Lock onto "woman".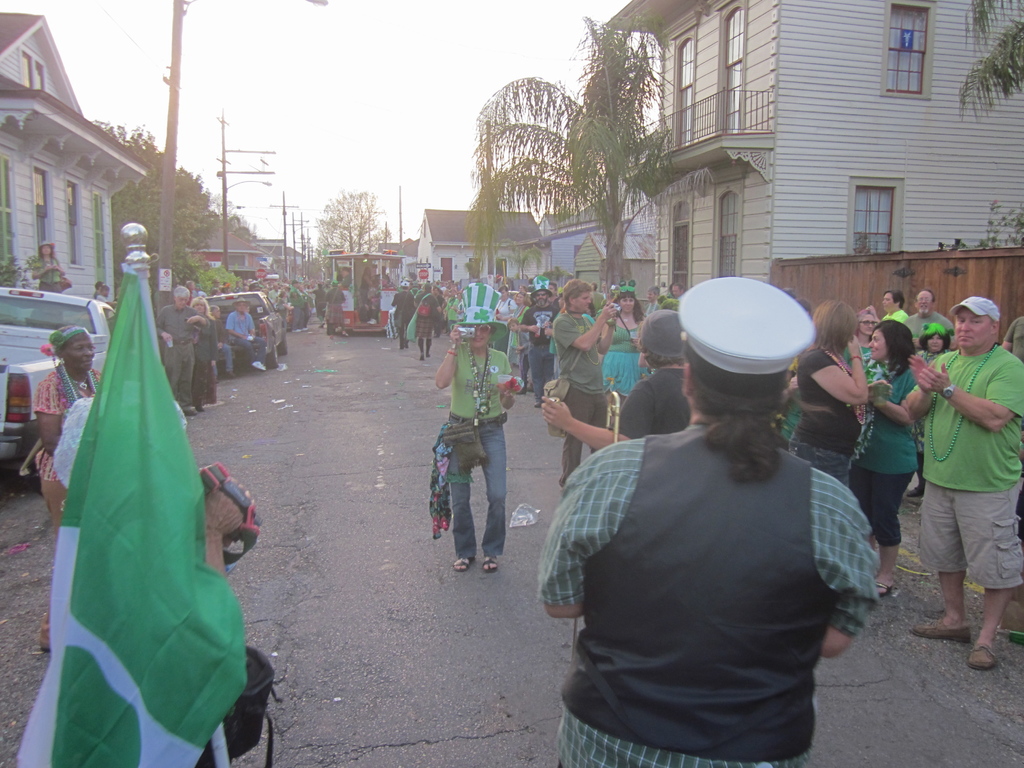
Locked: pyautogui.locateOnScreen(599, 281, 651, 419).
